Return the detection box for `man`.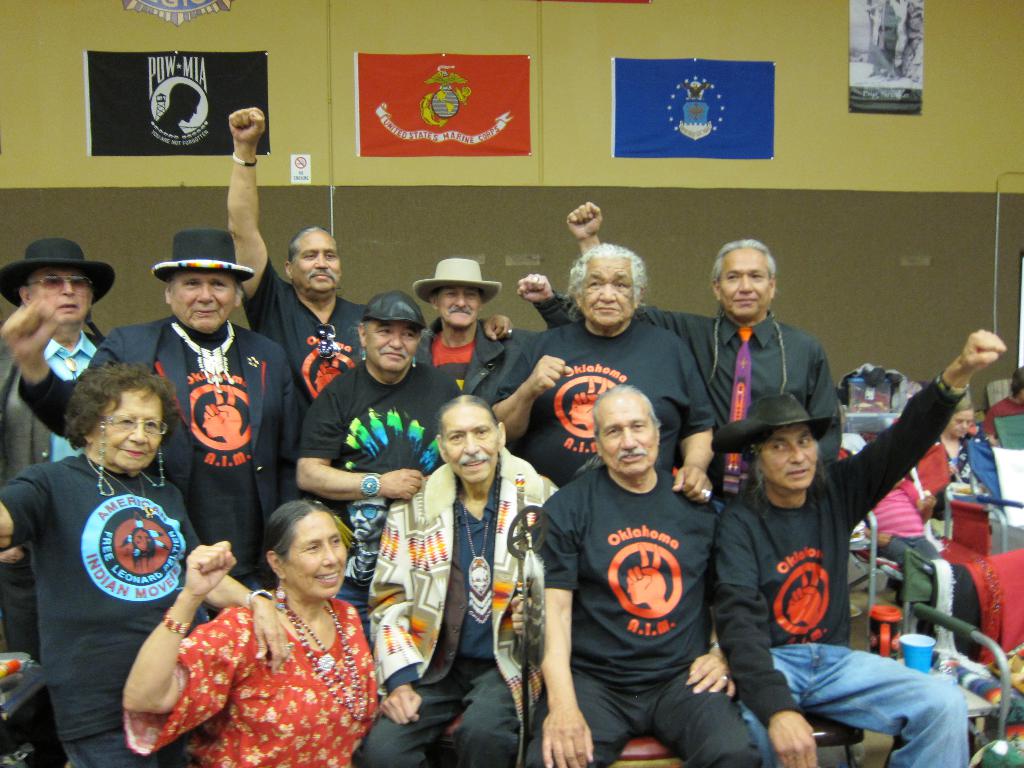
[518, 346, 760, 757].
